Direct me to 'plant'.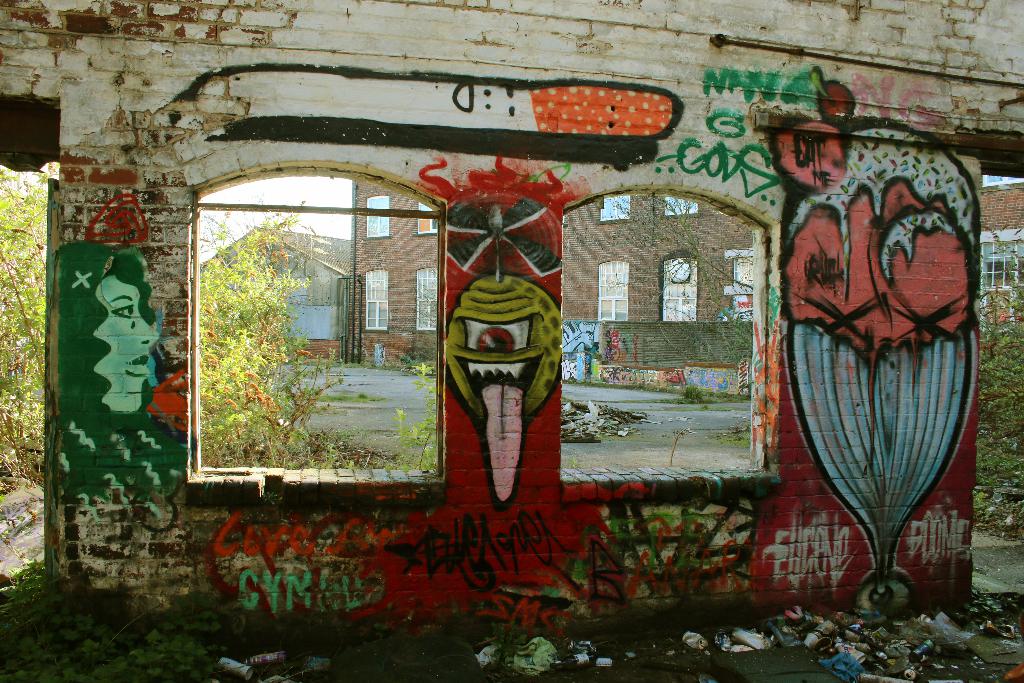
Direction: rect(965, 209, 1023, 544).
